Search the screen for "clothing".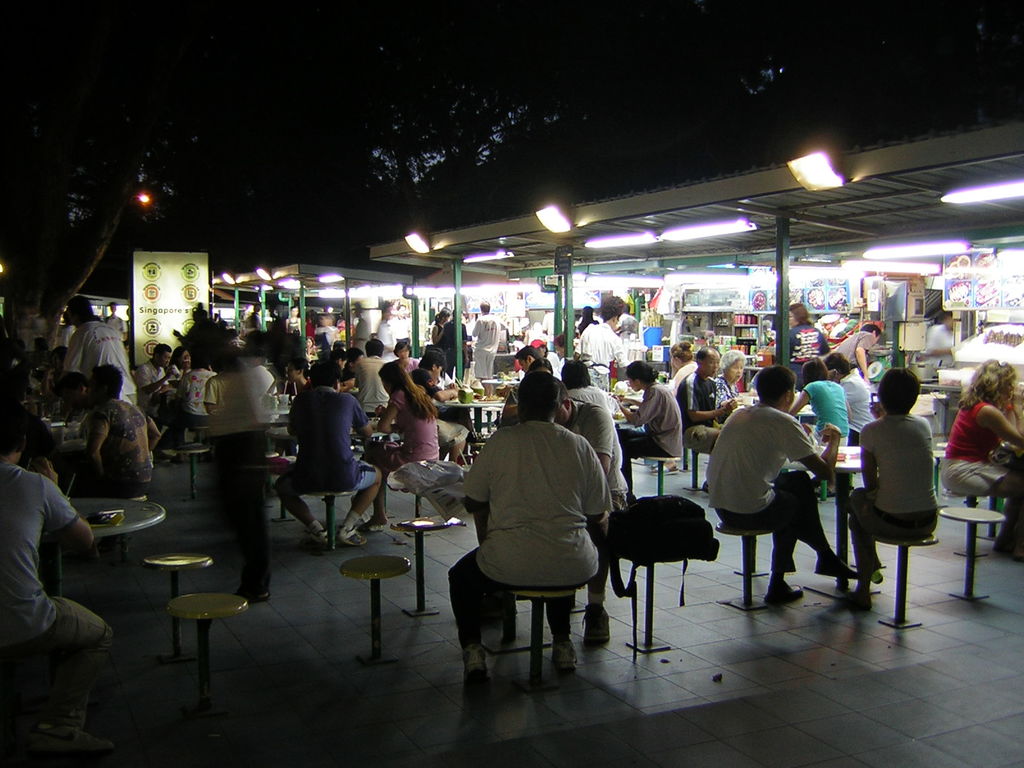
Found at bbox=[678, 365, 723, 452].
